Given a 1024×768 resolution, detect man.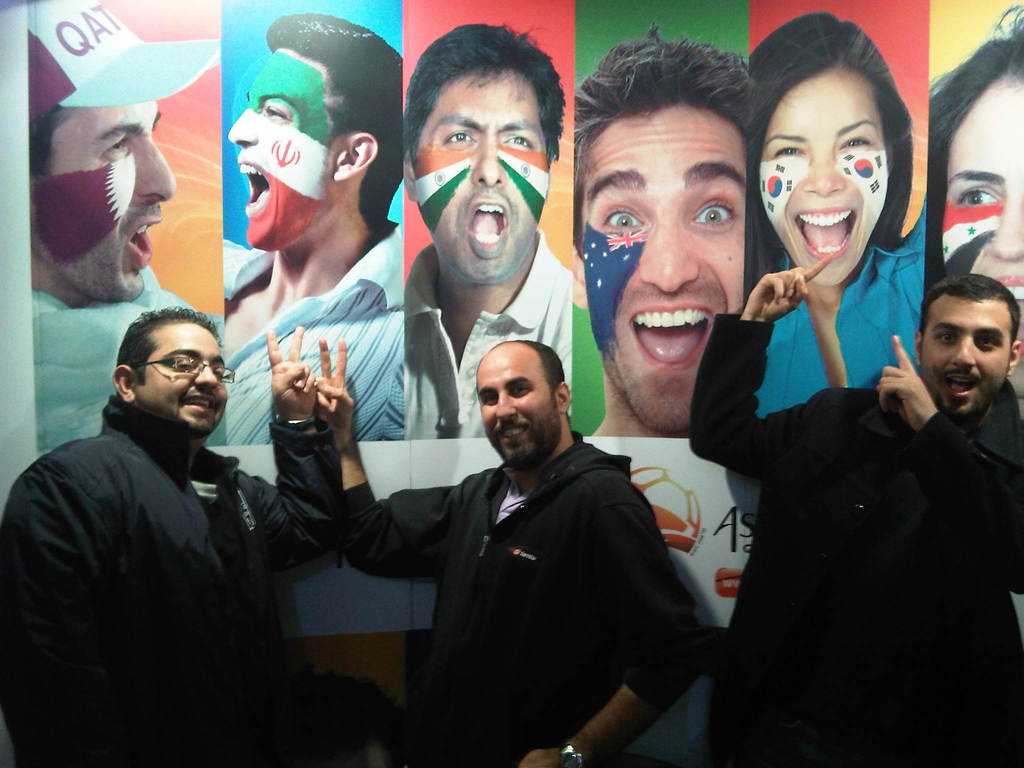
<box>28,0,219,448</box>.
